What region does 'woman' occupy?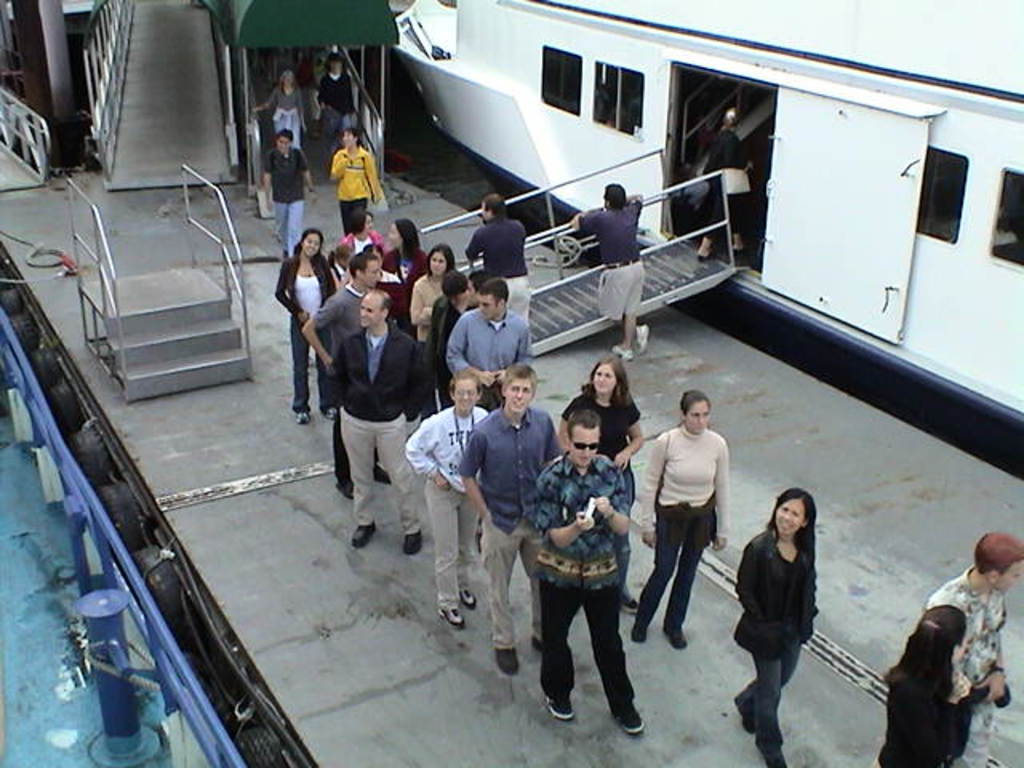
[left=405, top=248, right=453, bottom=355].
